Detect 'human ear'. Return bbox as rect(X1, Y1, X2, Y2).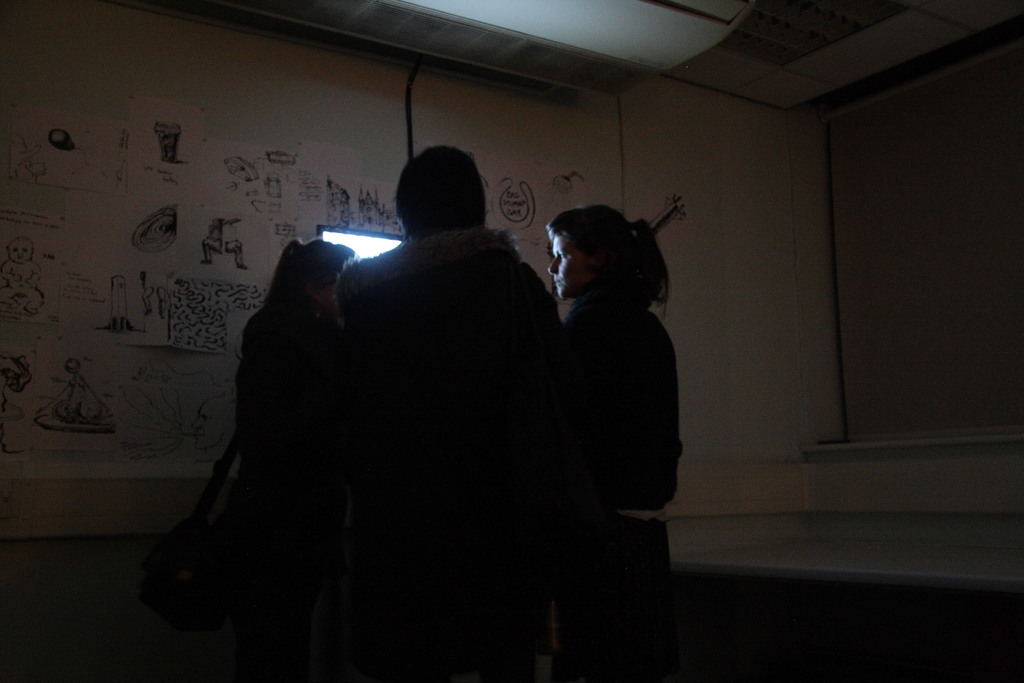
rect(309, 286, 321, 302).
